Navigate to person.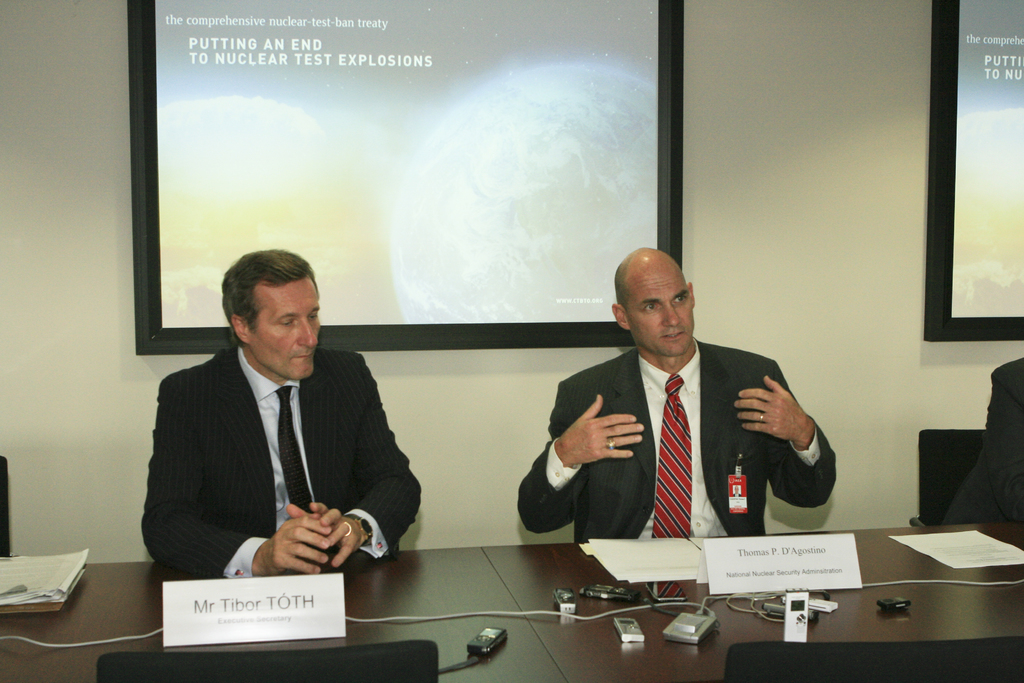
Navigation target: detection(140, 251, 423, 577).
